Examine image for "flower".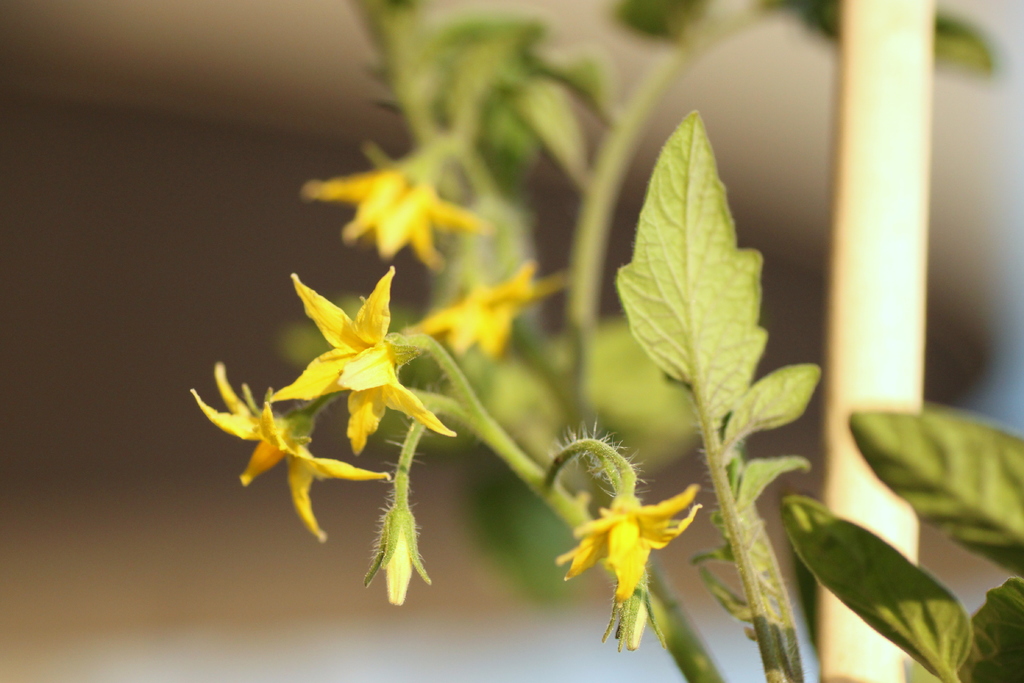
Examination result: left=265, top=261, right=452, bottom=457.
